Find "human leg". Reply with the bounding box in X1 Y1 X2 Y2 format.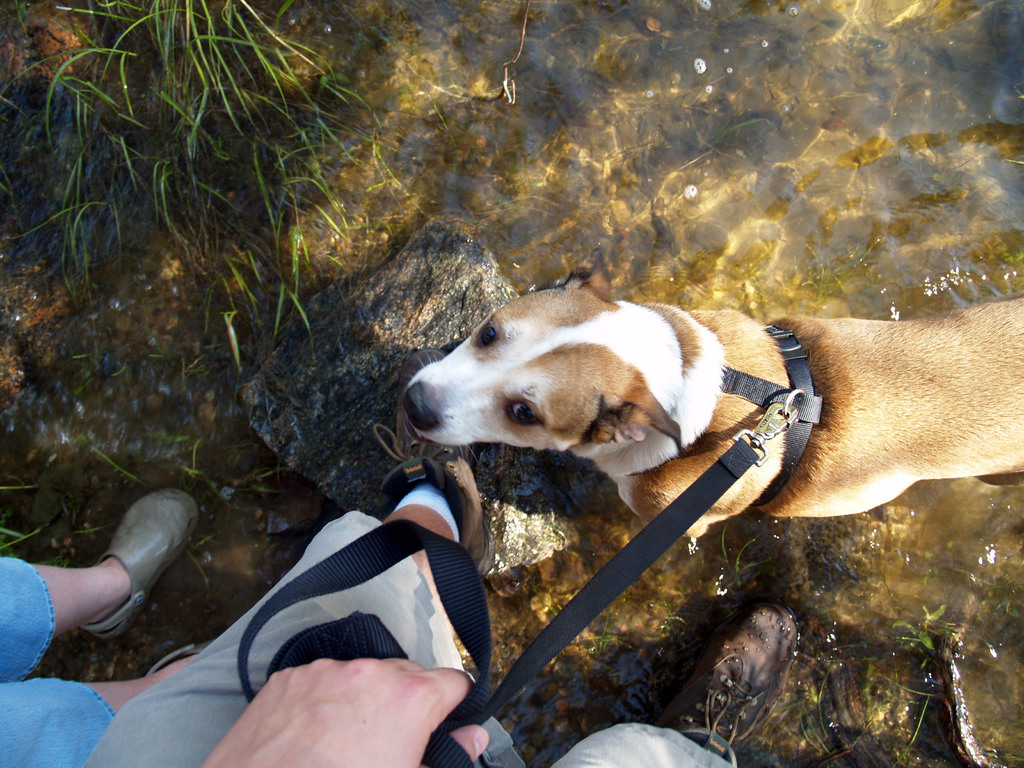
0 497 195 685.
